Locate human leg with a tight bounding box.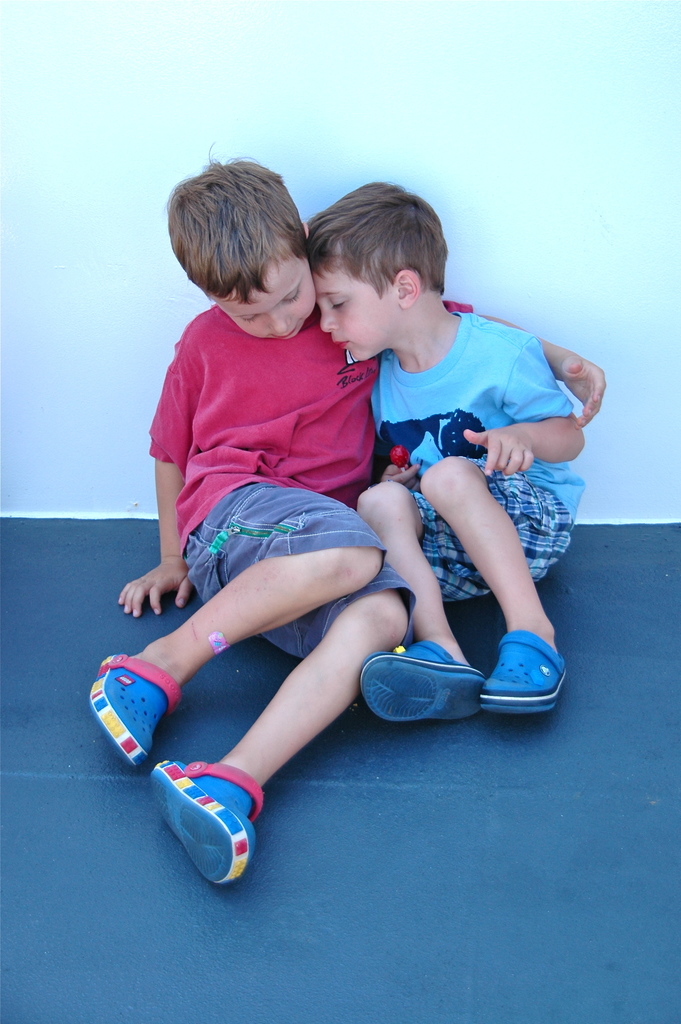
l=418, t=455, r=575, b=709.
